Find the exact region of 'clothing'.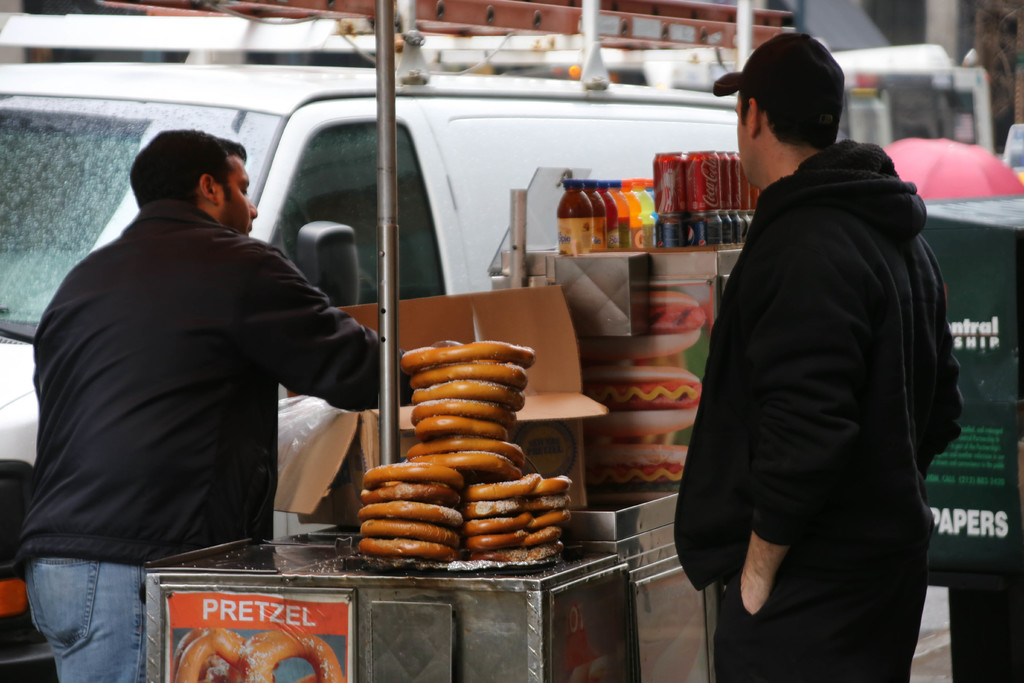
Exact region: pyautogui.locateOnScreen(685, 69, 959, 676).
